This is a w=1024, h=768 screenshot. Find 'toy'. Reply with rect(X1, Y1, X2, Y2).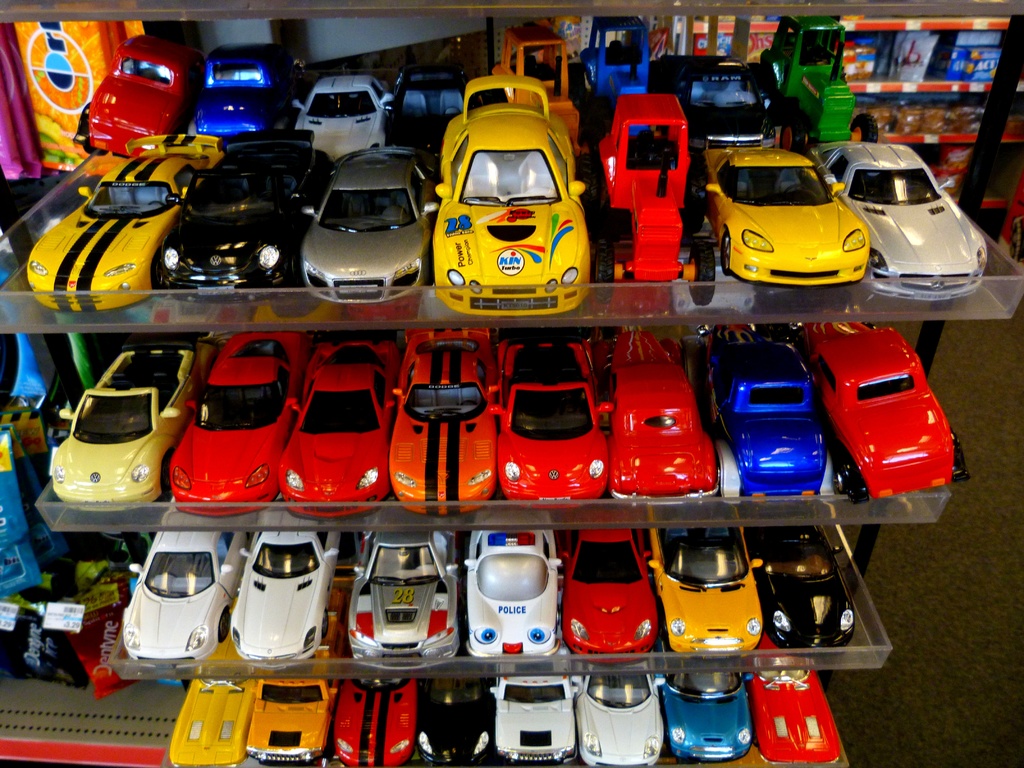
rect(159, 331, 312, 527).
